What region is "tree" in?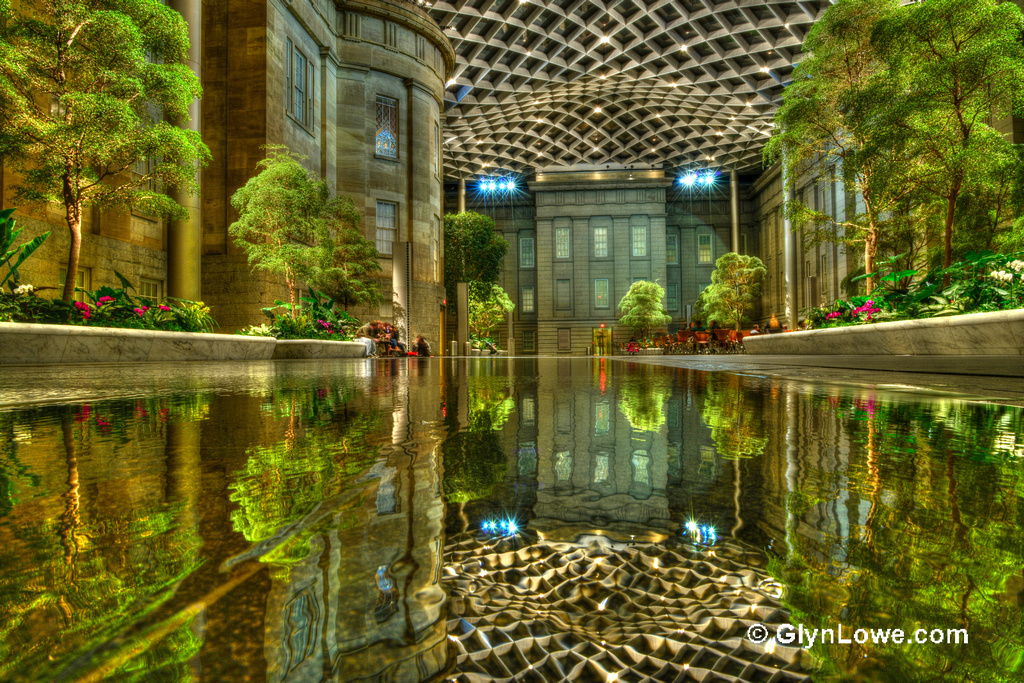
box=[764, 0, 900, 301].
